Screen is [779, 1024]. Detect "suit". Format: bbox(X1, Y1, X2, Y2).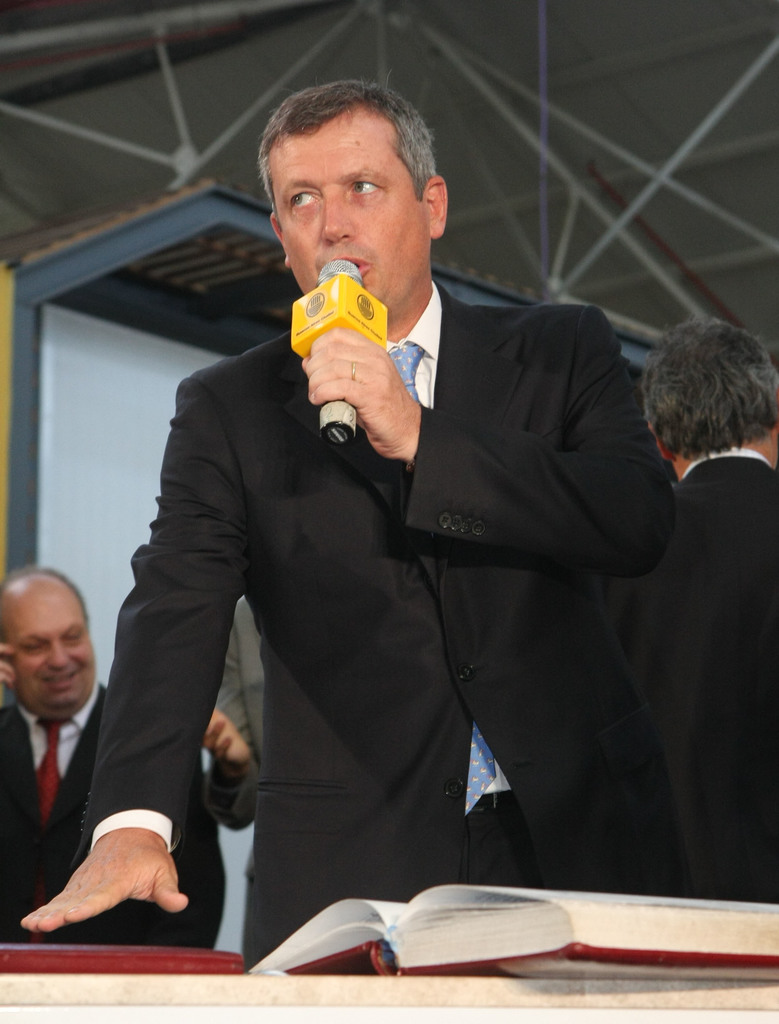
bbox(198, 602, 264, 826).
